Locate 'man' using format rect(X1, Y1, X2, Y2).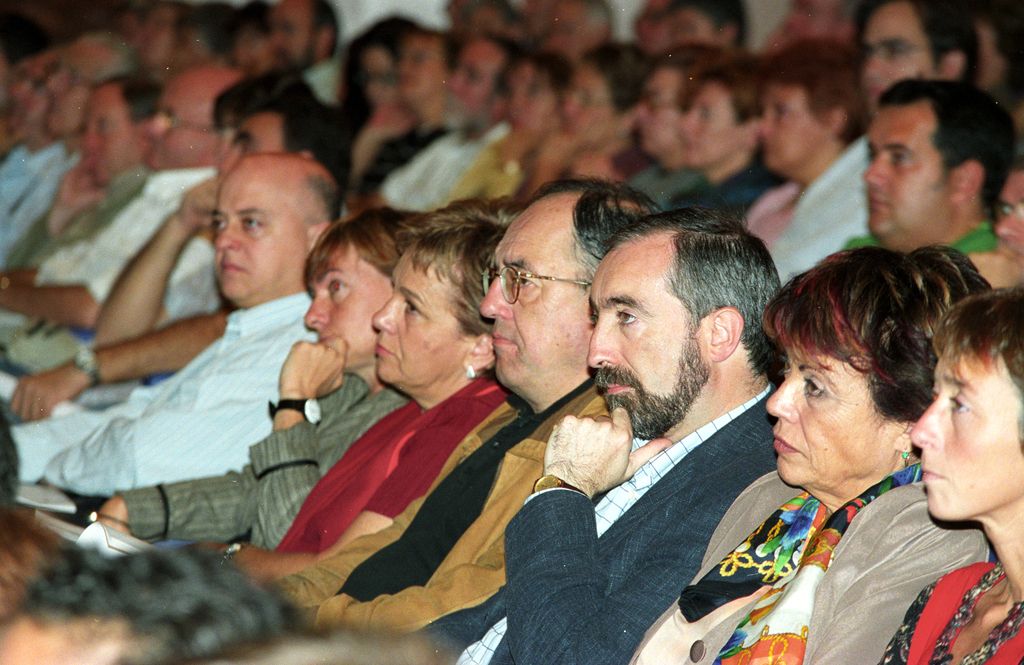
rect(0, 22, 143, 243).
